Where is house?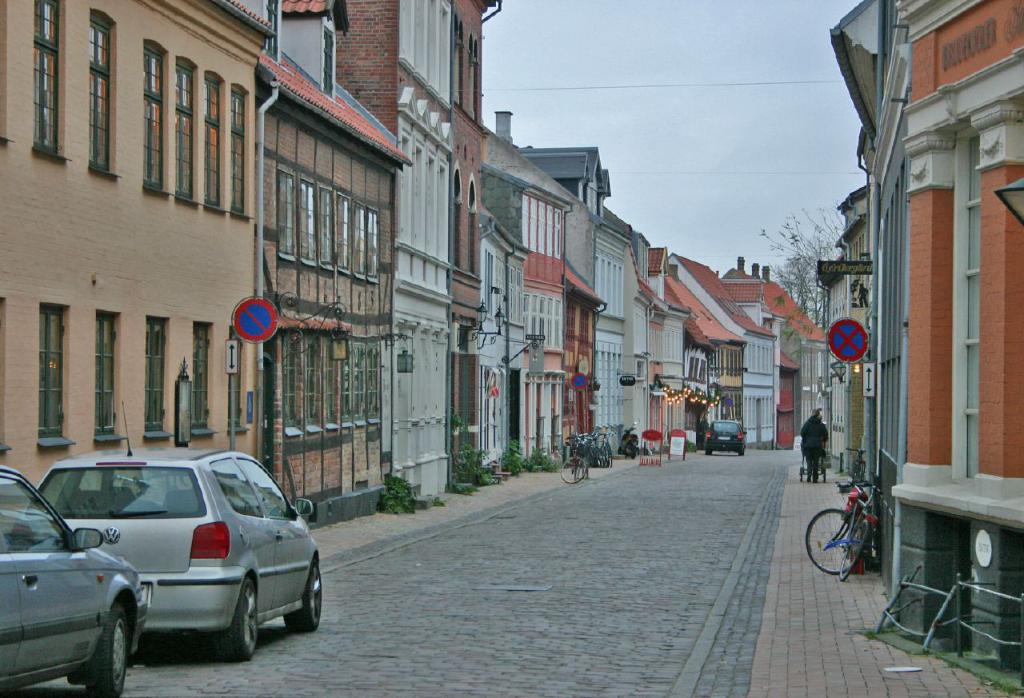
bbox(0, 0, 273, 496).
